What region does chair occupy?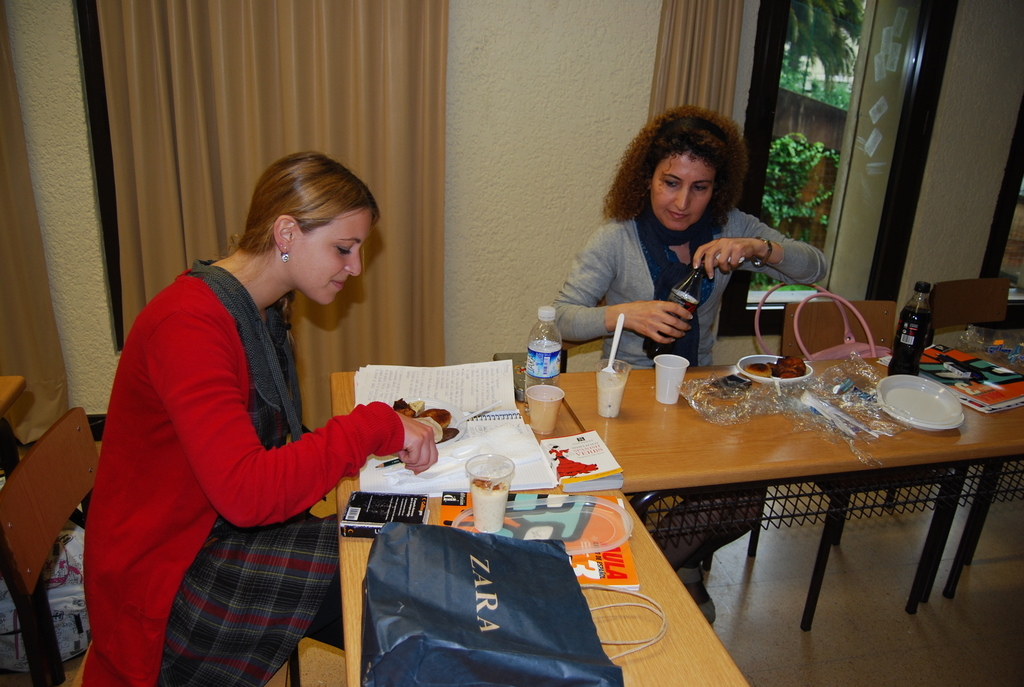
788,299,897,542.
